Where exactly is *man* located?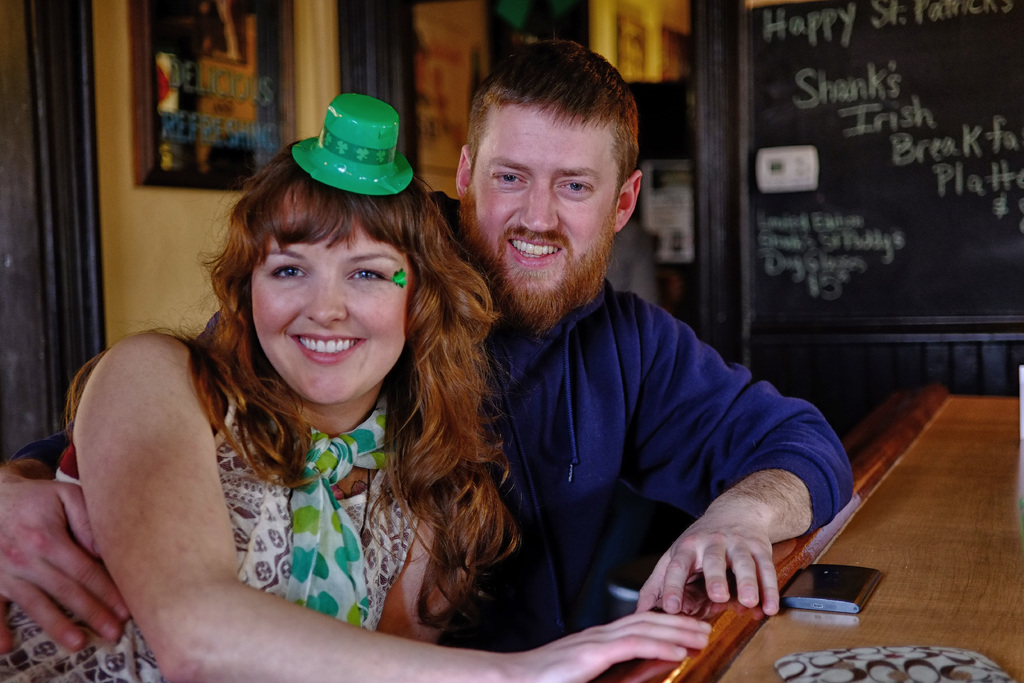
Its bounding box is x1=0 y1=36 x2=858 y2=656.
